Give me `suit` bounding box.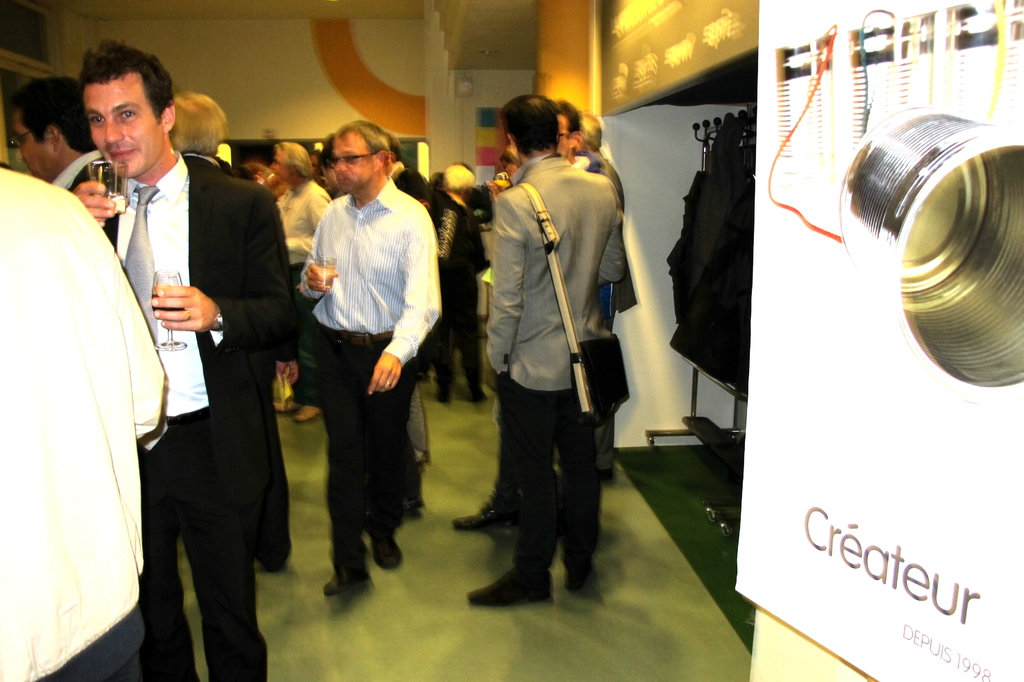
52 152 123 239.
